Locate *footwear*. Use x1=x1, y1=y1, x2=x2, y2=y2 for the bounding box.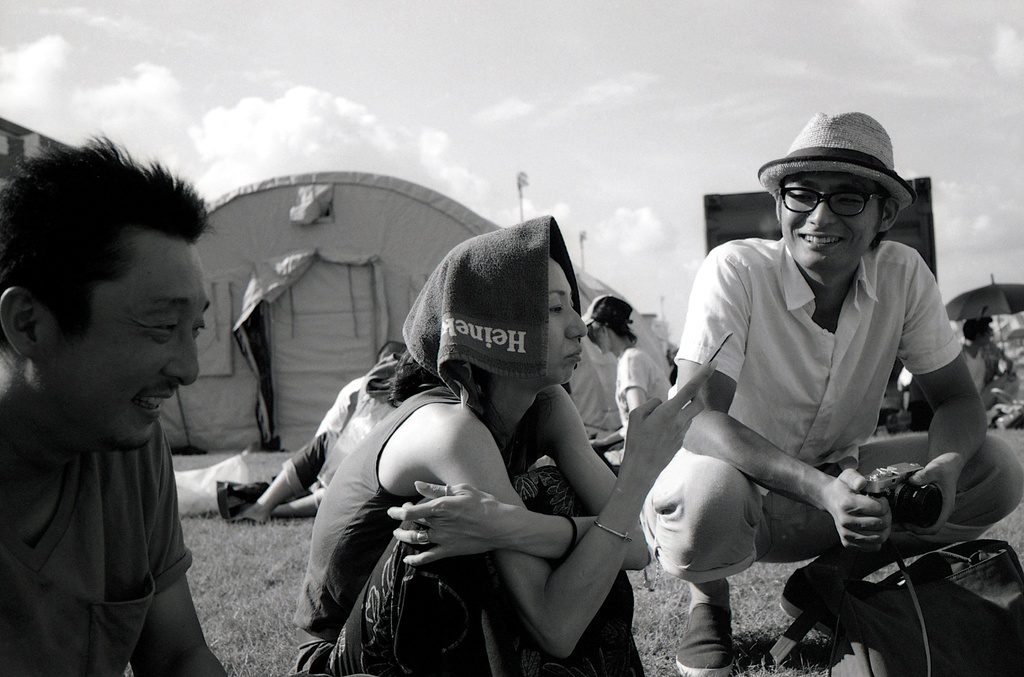
x1=672, y1=597, x2=733, y2=676.
